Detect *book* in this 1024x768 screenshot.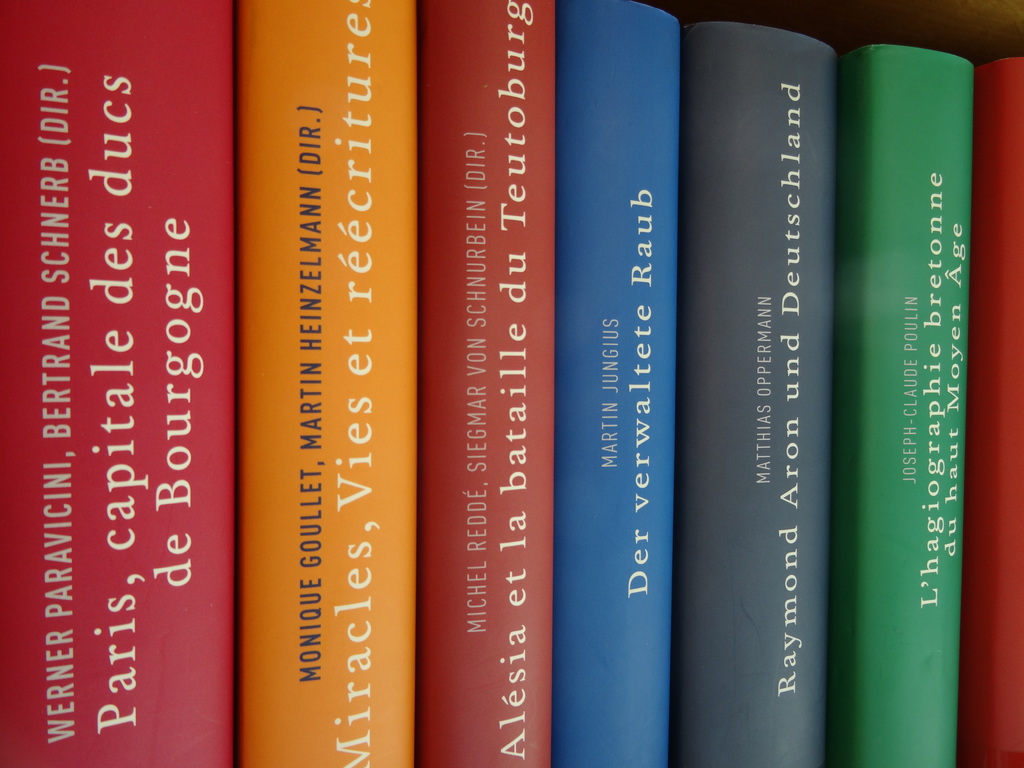
Detection: pyautogui.locateOnScreen(0, 0, 234, 764).
